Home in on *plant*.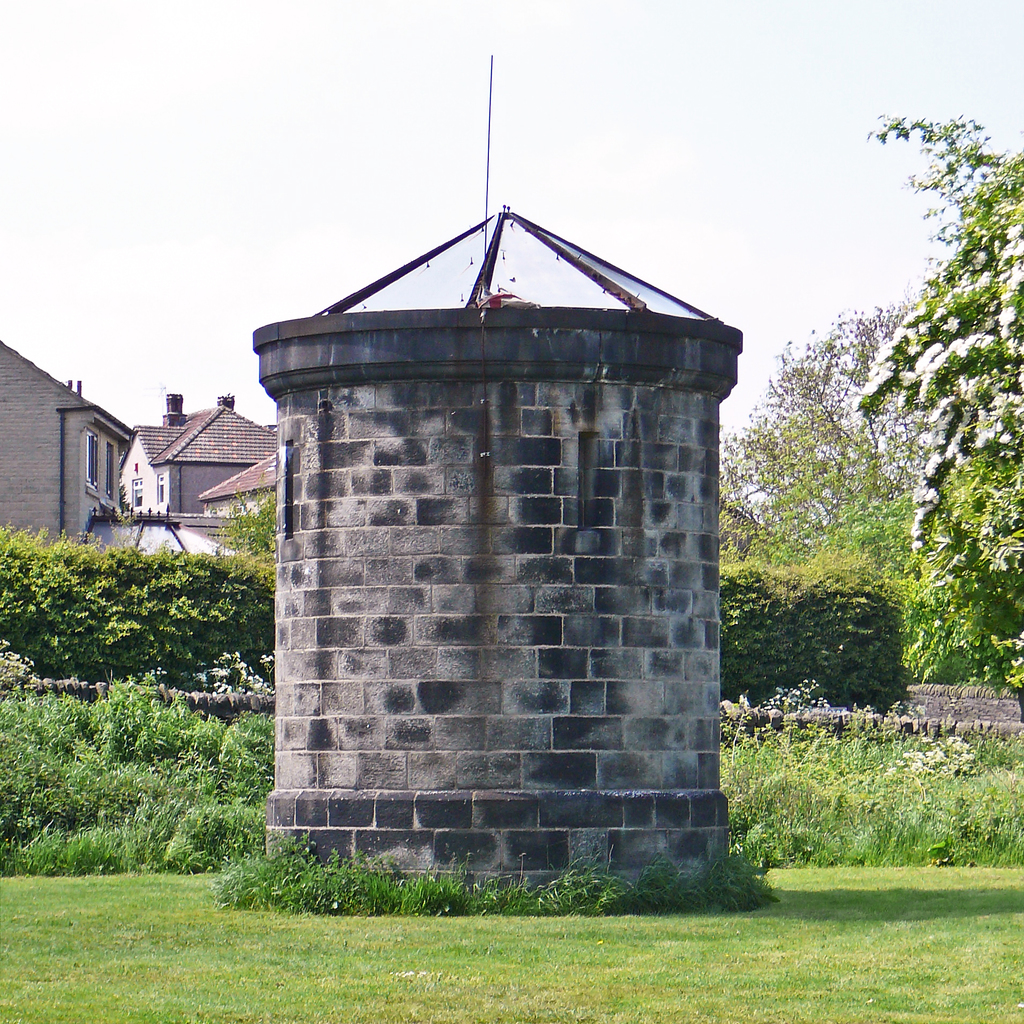
Homed in at [x1=70, y1=664, x2=185, y2=776].
